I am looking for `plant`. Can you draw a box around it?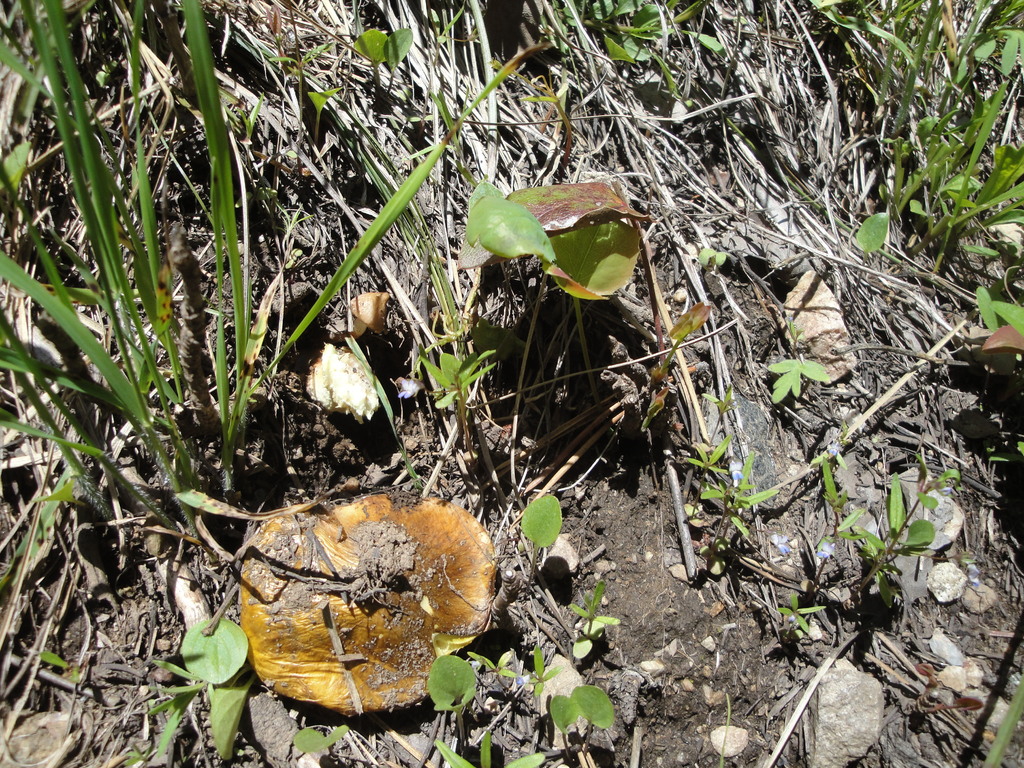
Sure, the bounding box is locate(846, 452, 964, 609).
